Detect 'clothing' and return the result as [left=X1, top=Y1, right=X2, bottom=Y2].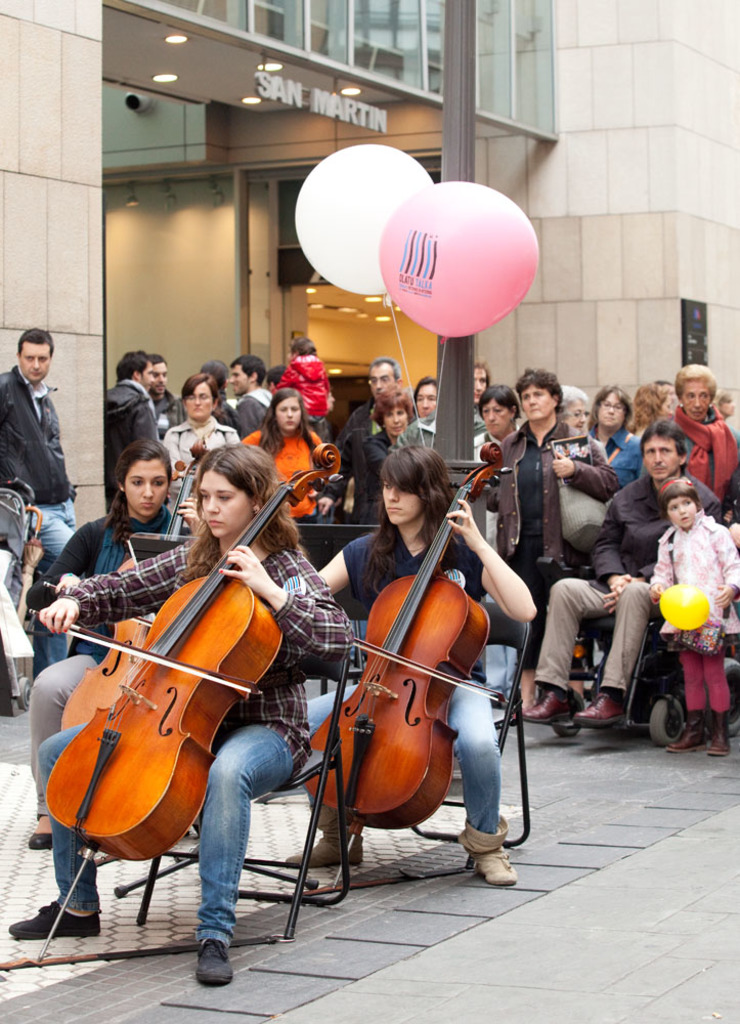
[left=307, top=510, right=557, bottom=665].
